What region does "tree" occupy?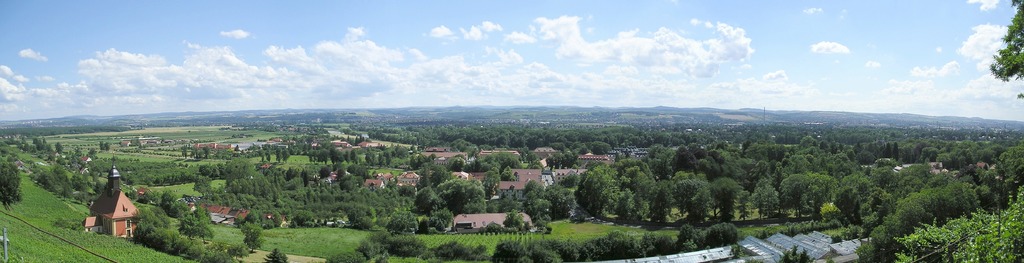
crop(425, 176, 489, 214).
